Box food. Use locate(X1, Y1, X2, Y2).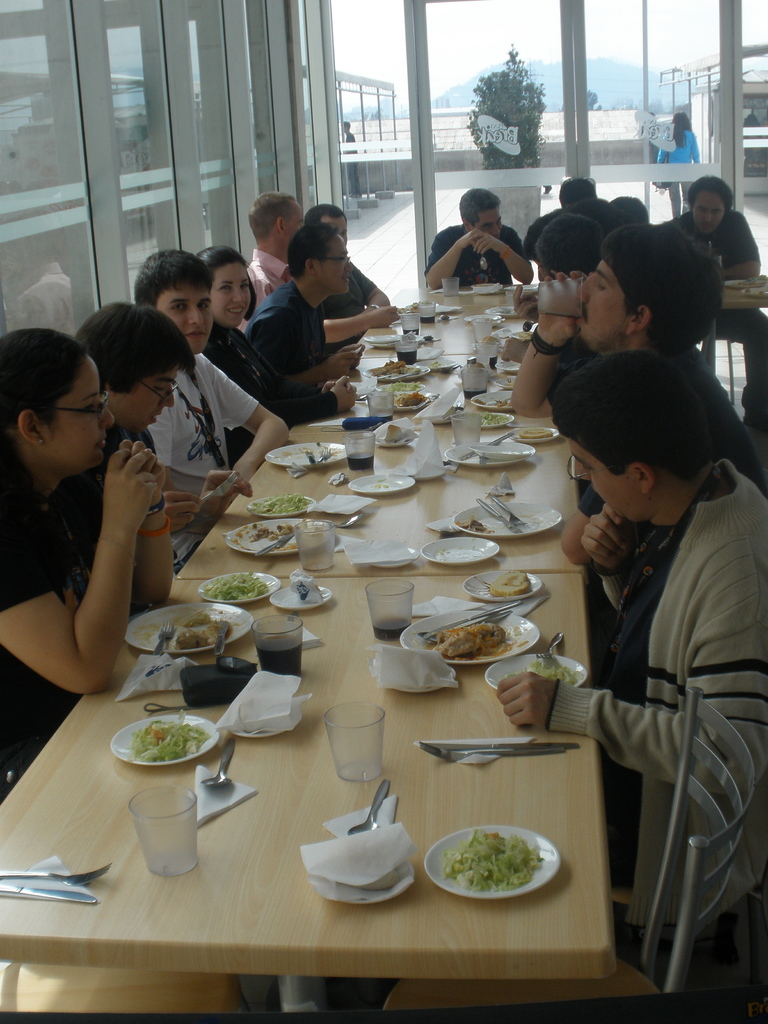
locate(396, 392, 429, 408).
